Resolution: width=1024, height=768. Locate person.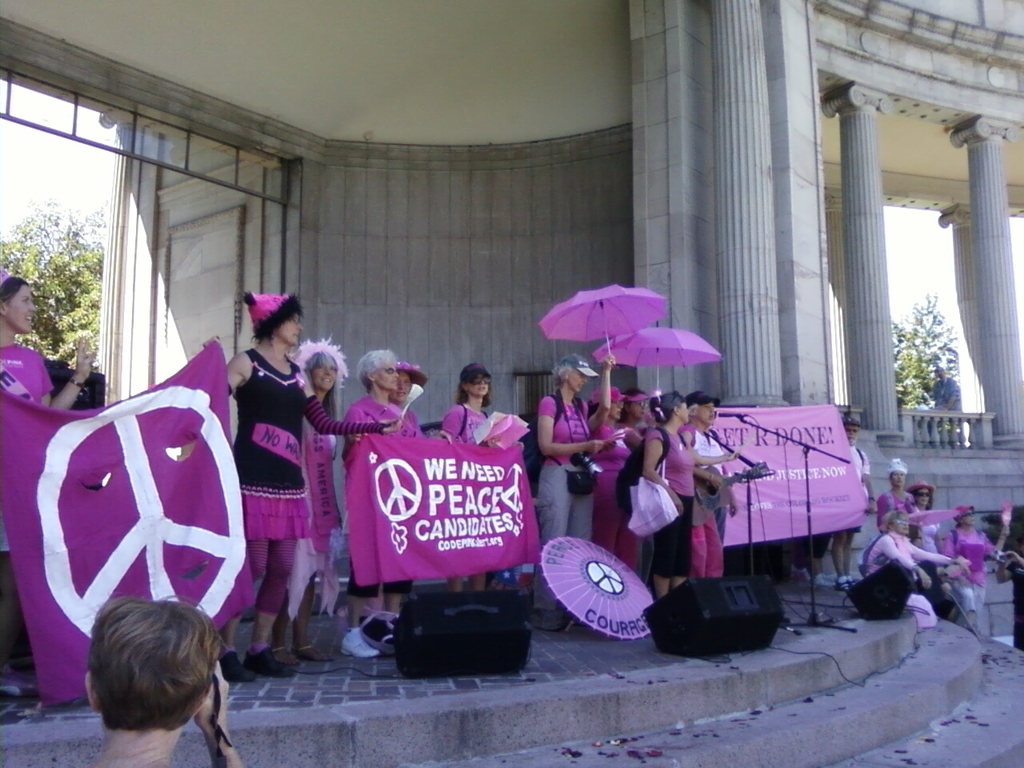
<box>870,521,946,627</box>.
